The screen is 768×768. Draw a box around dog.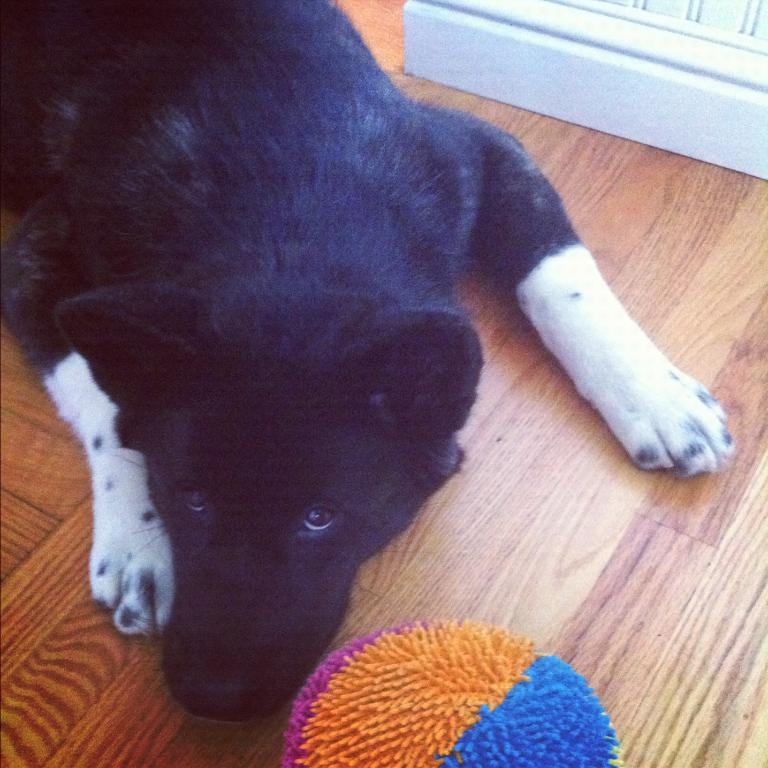
x1=3 y1=1 x2=735 y2=719.
